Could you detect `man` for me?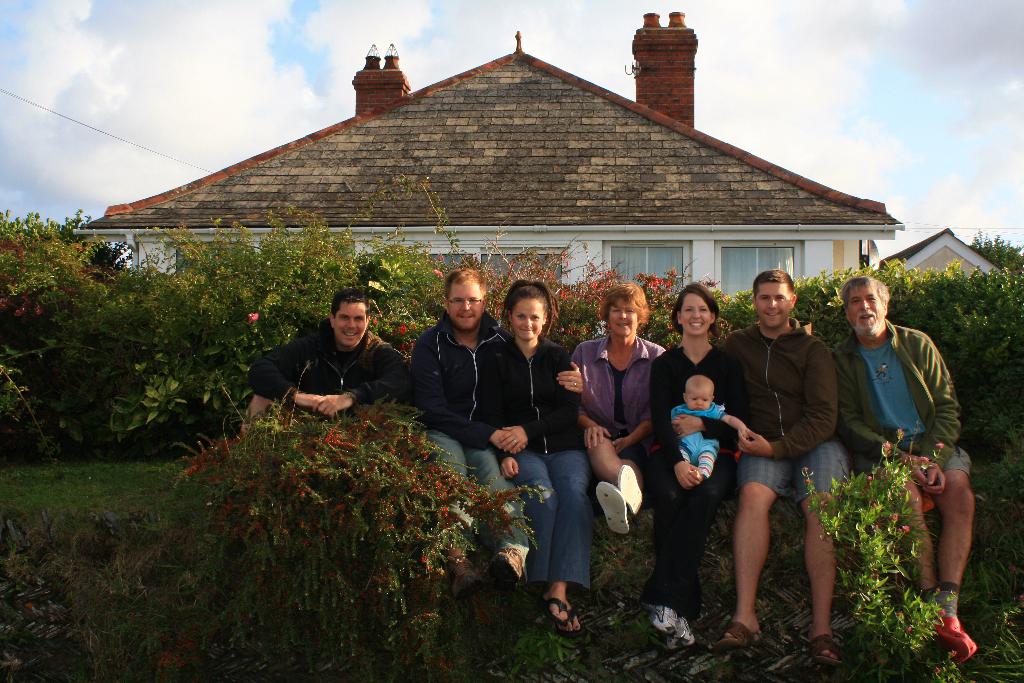
Detection result: Rect(715, 269, 846, 668).
